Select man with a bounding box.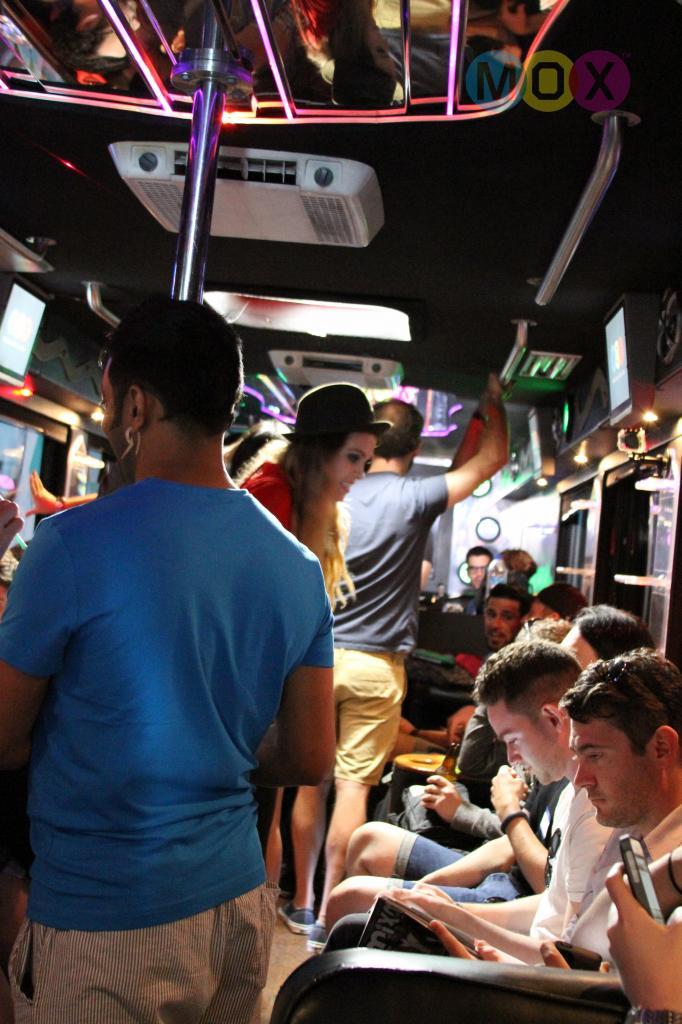
detection(5, 279, 319, 1023).
